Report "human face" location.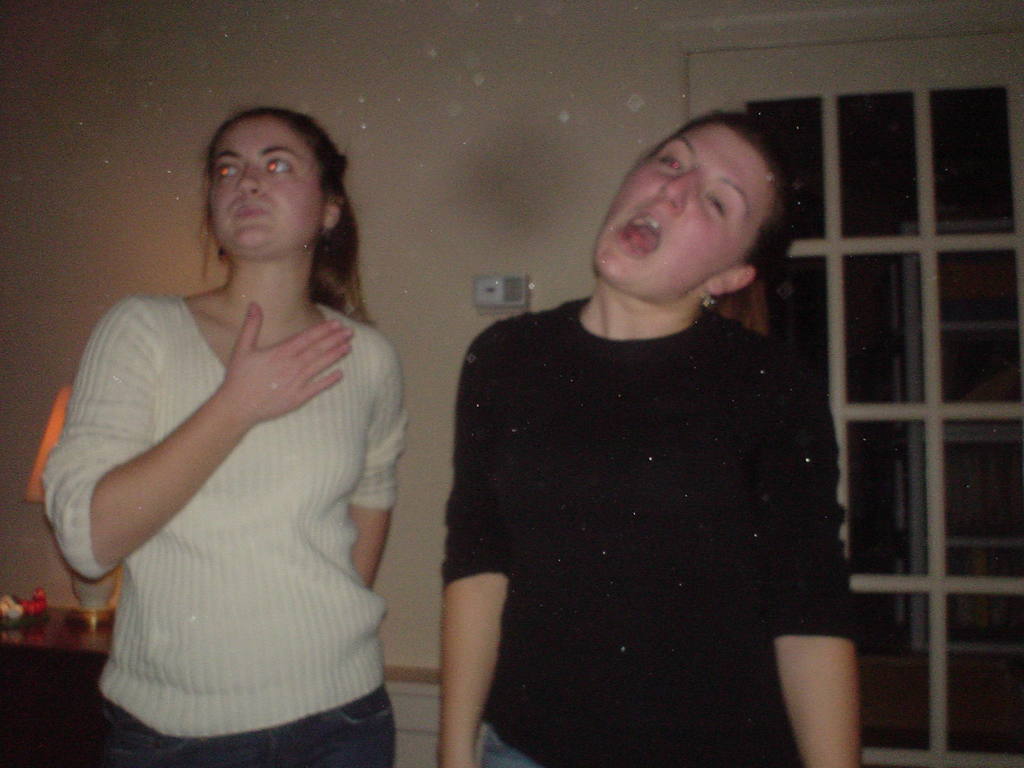
Report: (left=210, top=116, right=324, bottom=262).
